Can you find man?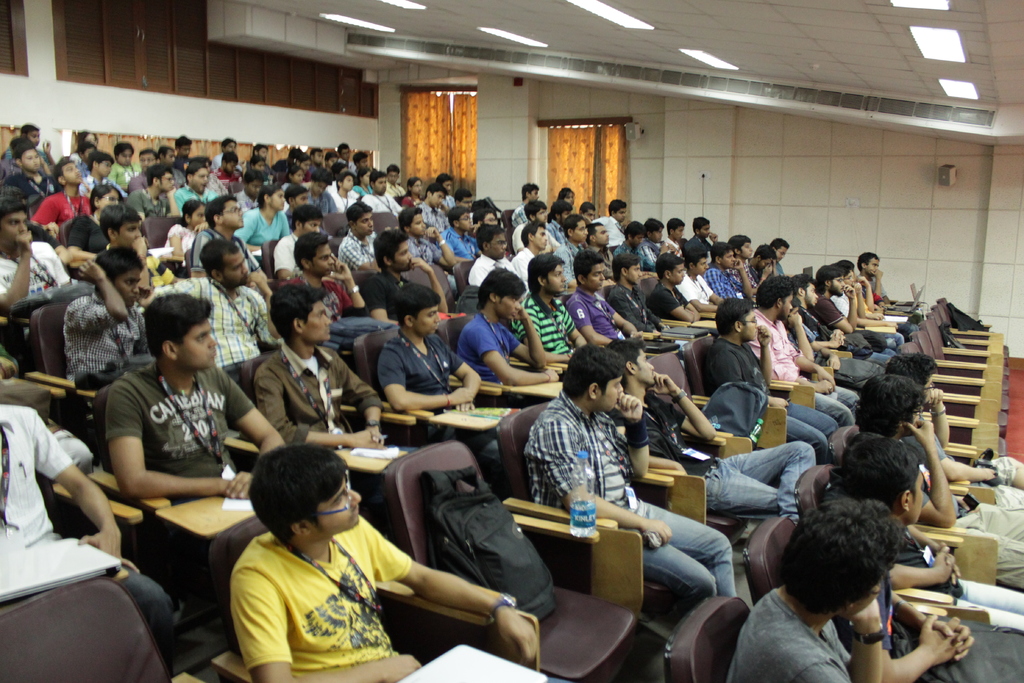
Yes, bounding box: 468, 206, 493, 228.
